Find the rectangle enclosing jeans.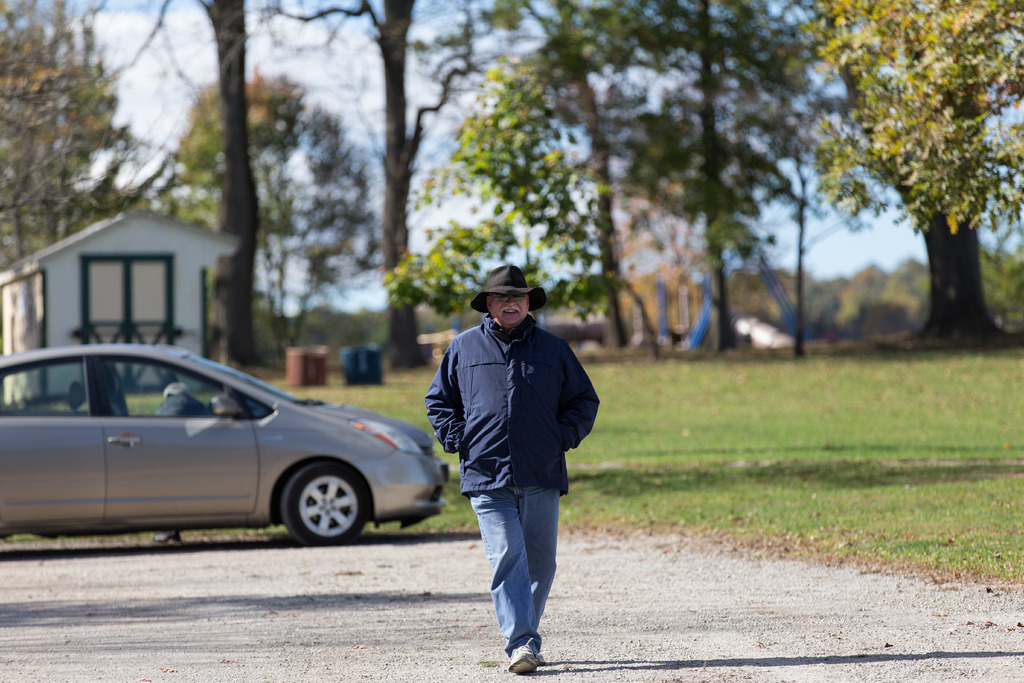
471/475/571/659.
